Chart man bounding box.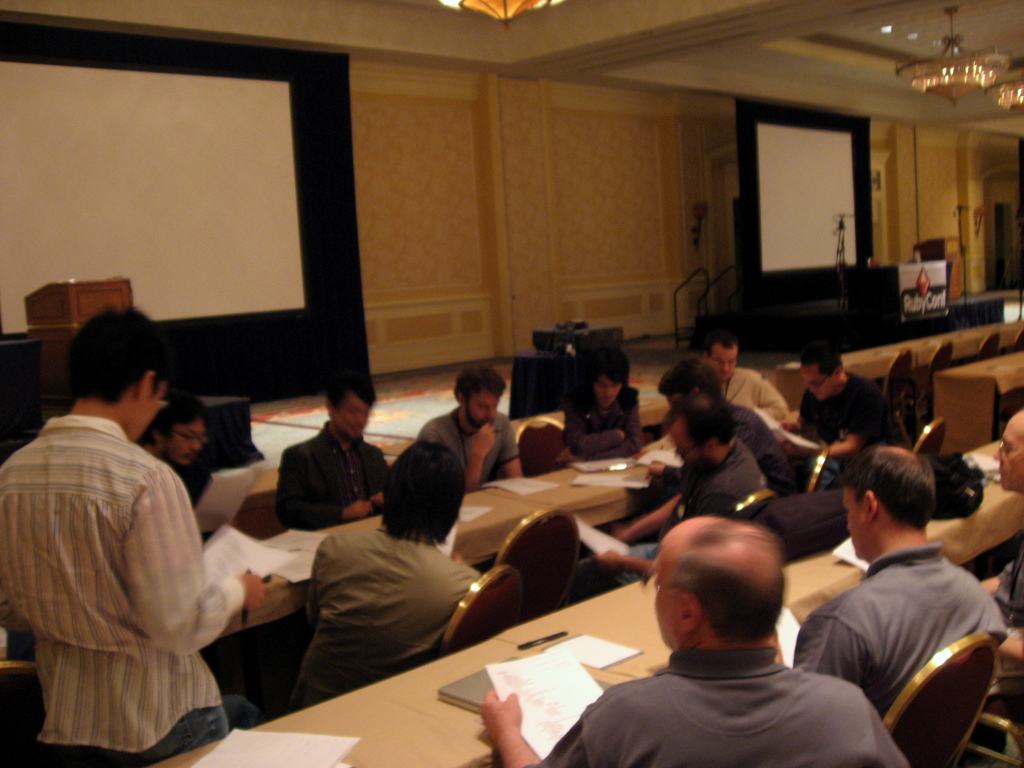
Charted: BBox(305, 445, 481, 714).
